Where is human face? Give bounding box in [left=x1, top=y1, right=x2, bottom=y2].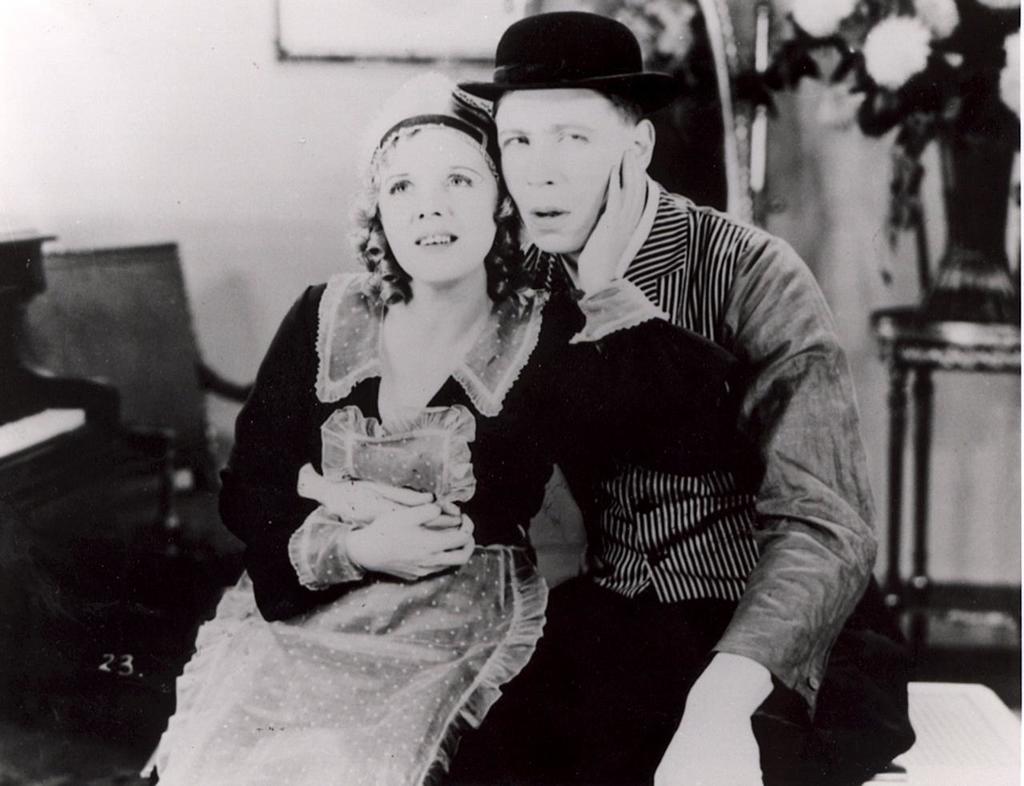
[left=377, top=130, right=495, bottom=288].
